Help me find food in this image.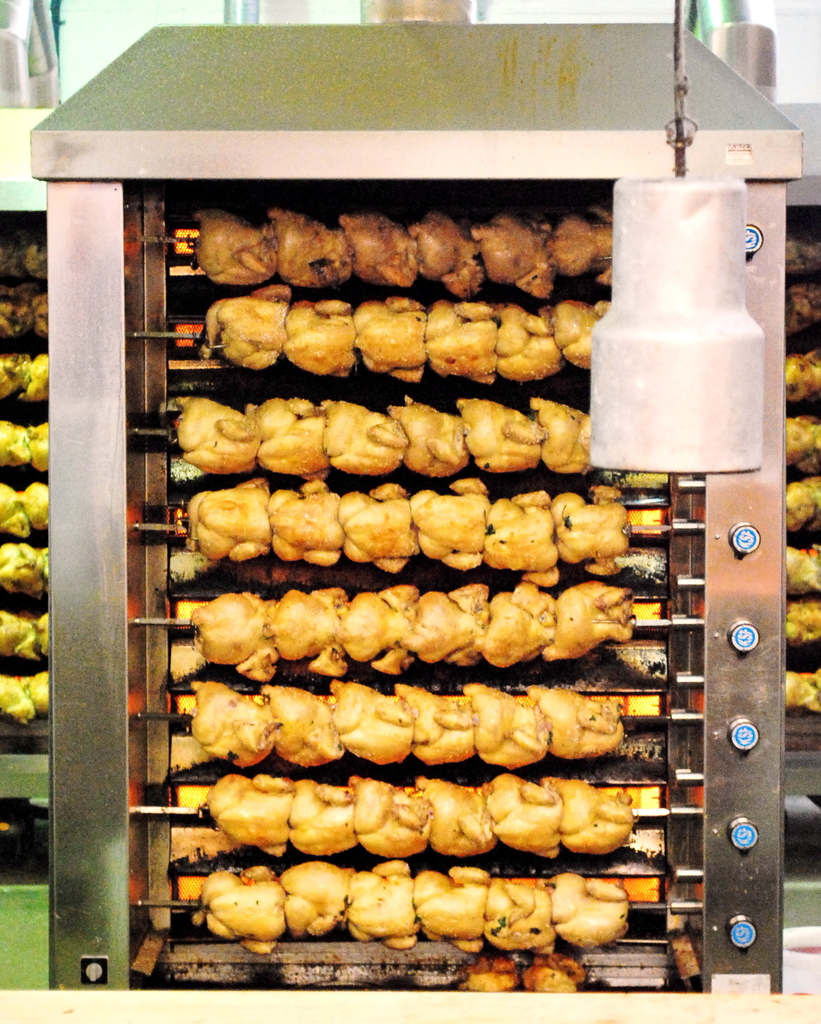
Found it: Rect(781, 350, 820, 406).
